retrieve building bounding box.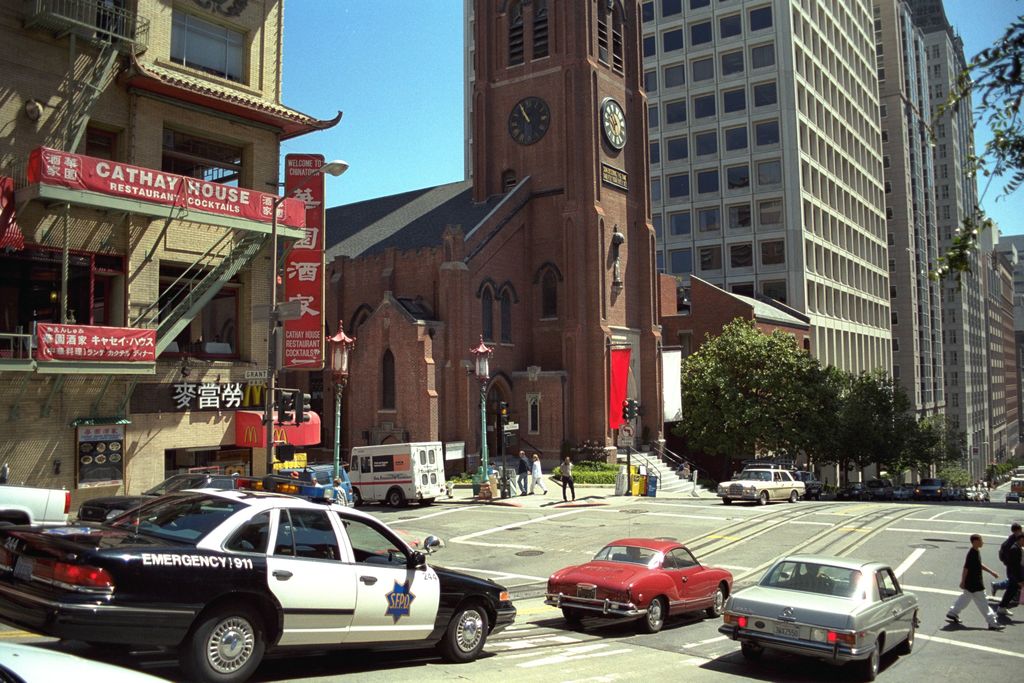
Bounding box: select_region(879, 0, 1019, 483).
